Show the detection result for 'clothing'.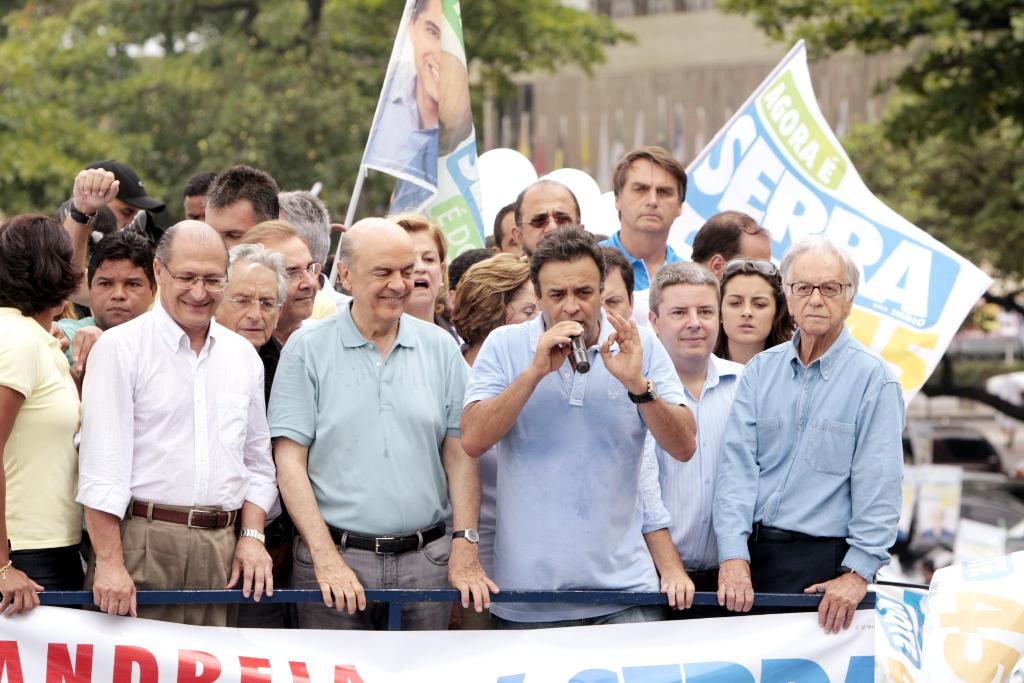
<bbox>74, 251, 273, 607</bbox>.
